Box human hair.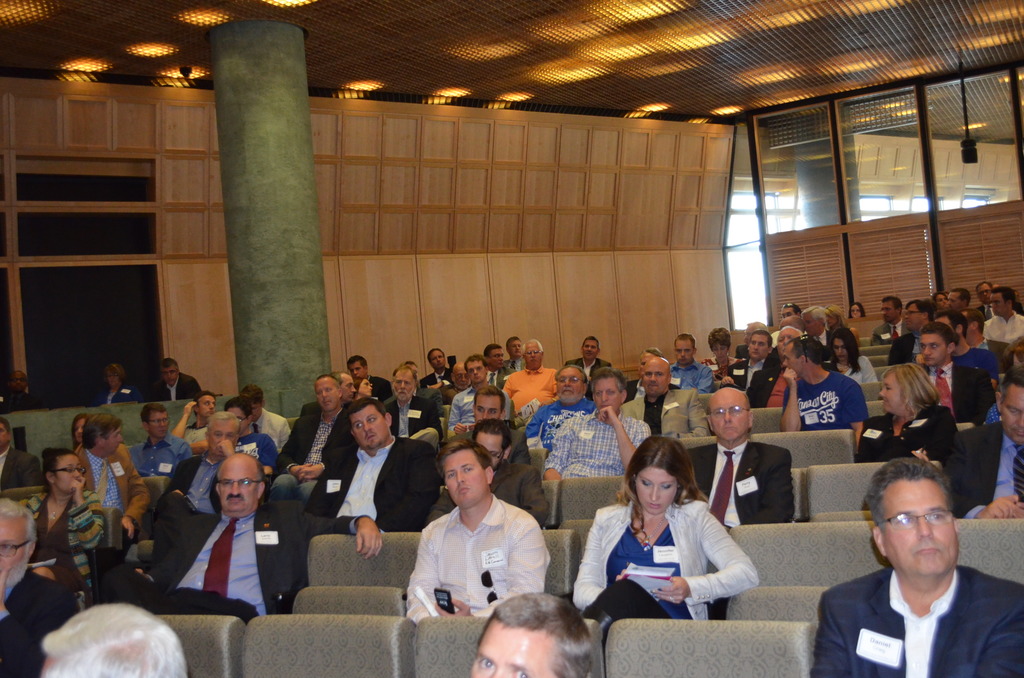
Rect(932, 311, 968, 335).
